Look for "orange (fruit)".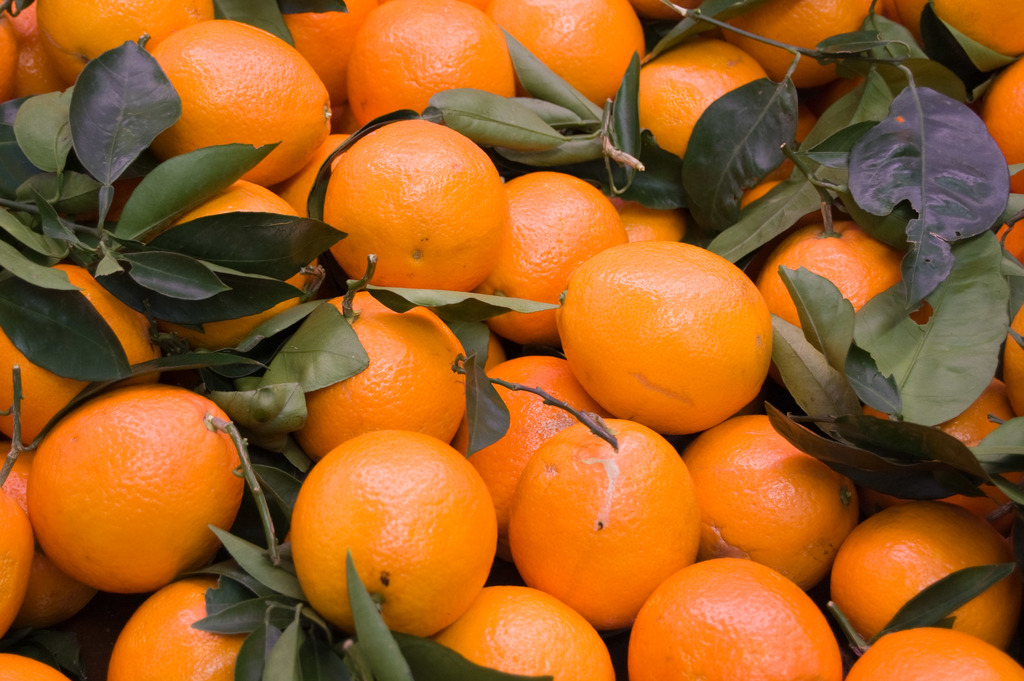
Found: bbox=(506, 185, 645, 271).
